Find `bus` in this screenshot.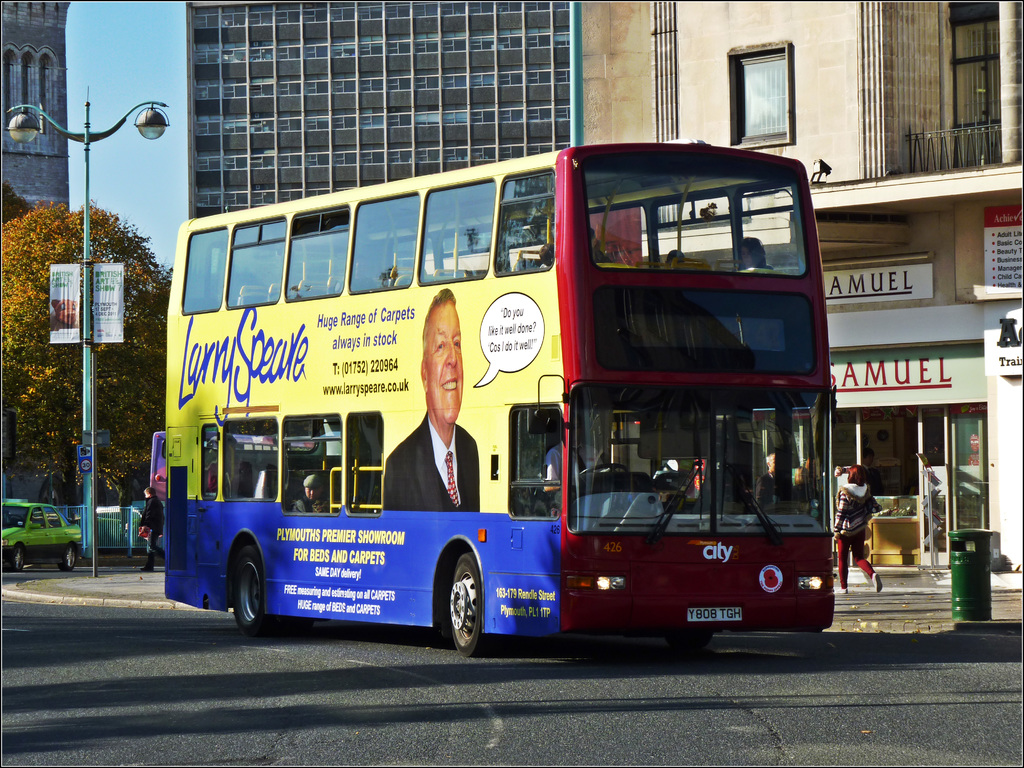
The bounding box for `bus` is rect(138, 422, 321, 516).
